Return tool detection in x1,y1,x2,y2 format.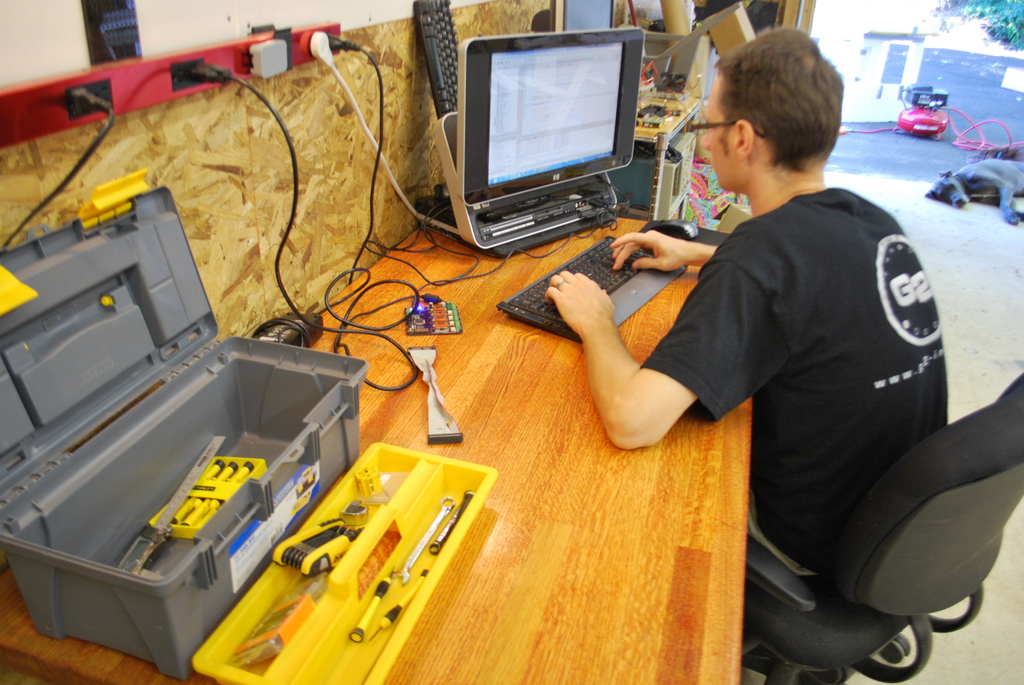
148,448,266,544.
